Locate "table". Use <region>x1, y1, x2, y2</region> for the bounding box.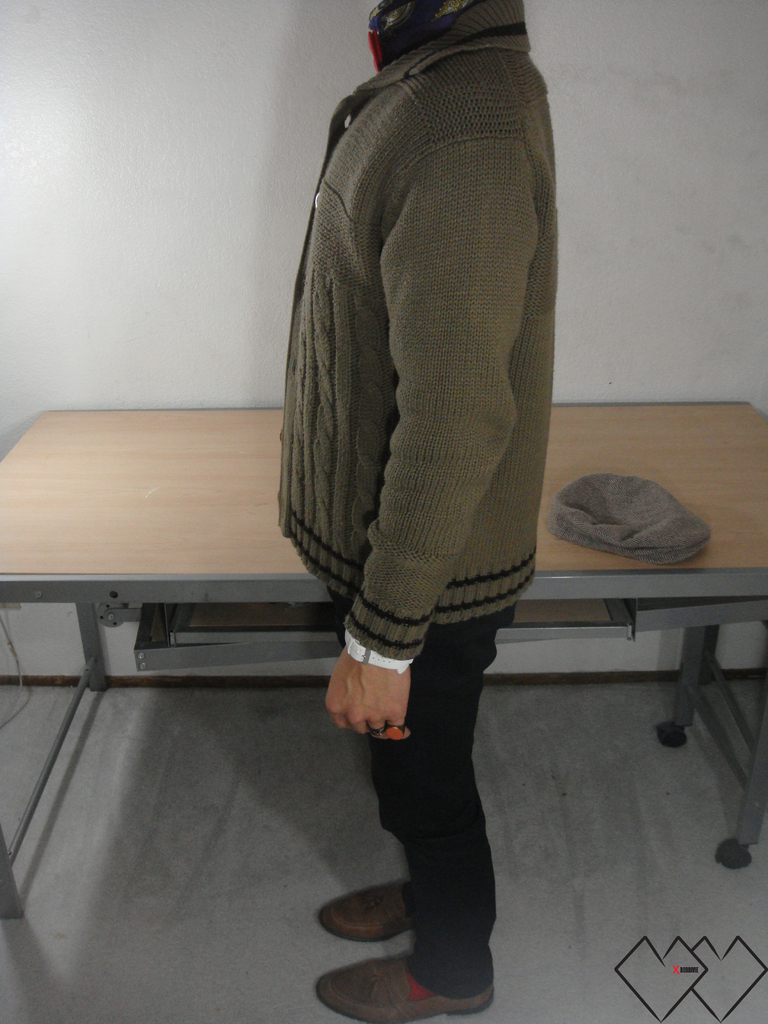
<region>0, 374, 767, 925</region>.
